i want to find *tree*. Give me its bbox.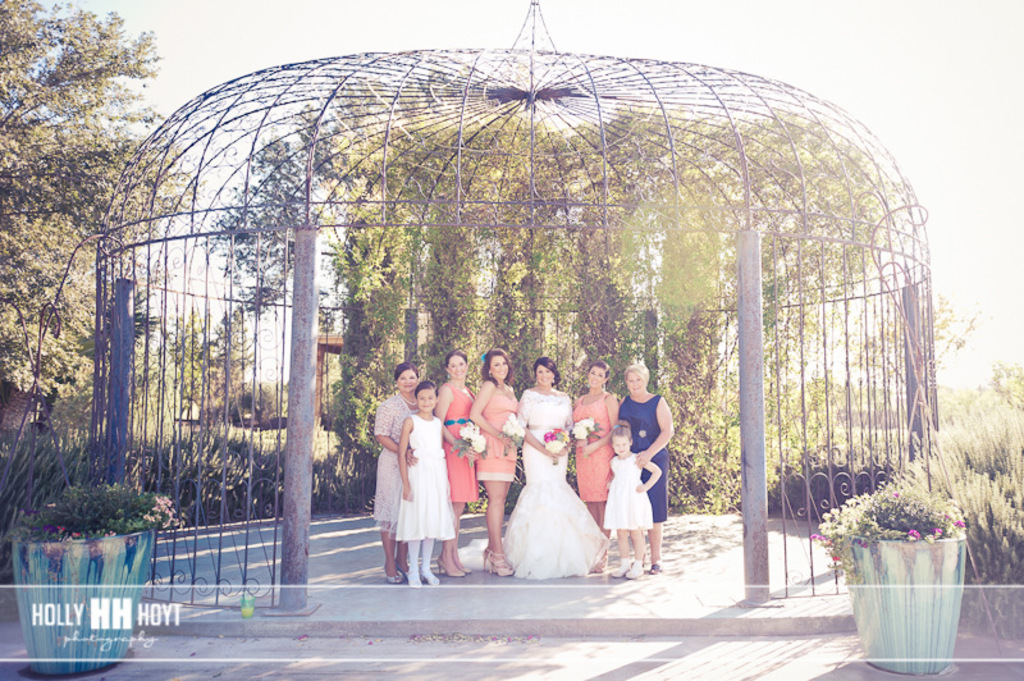
rect(19, 0, 164, 522).
